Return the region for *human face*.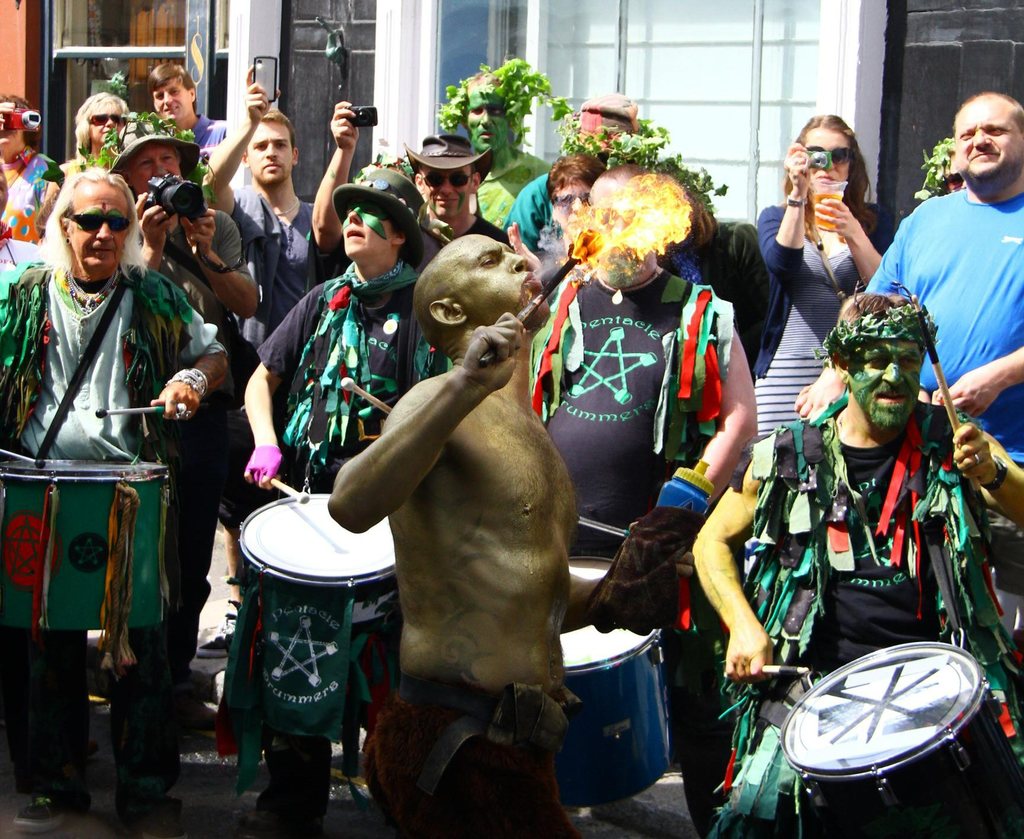
l=125, t=145, r=186, b=194.
